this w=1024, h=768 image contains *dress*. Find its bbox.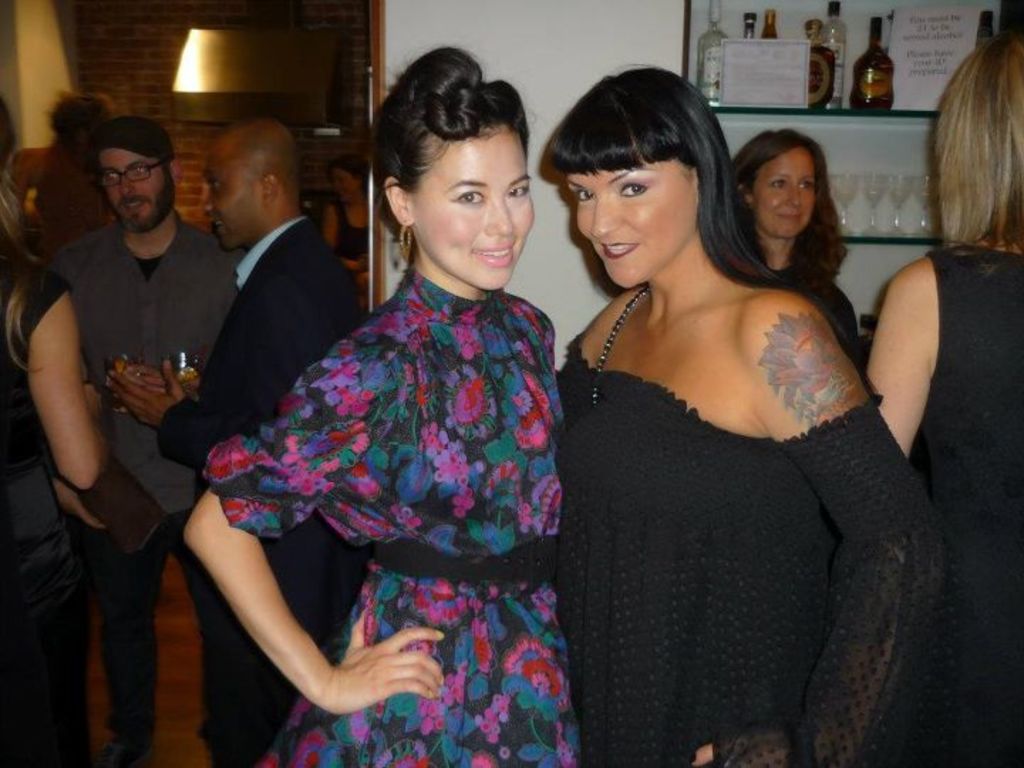
555:337:947:762.
